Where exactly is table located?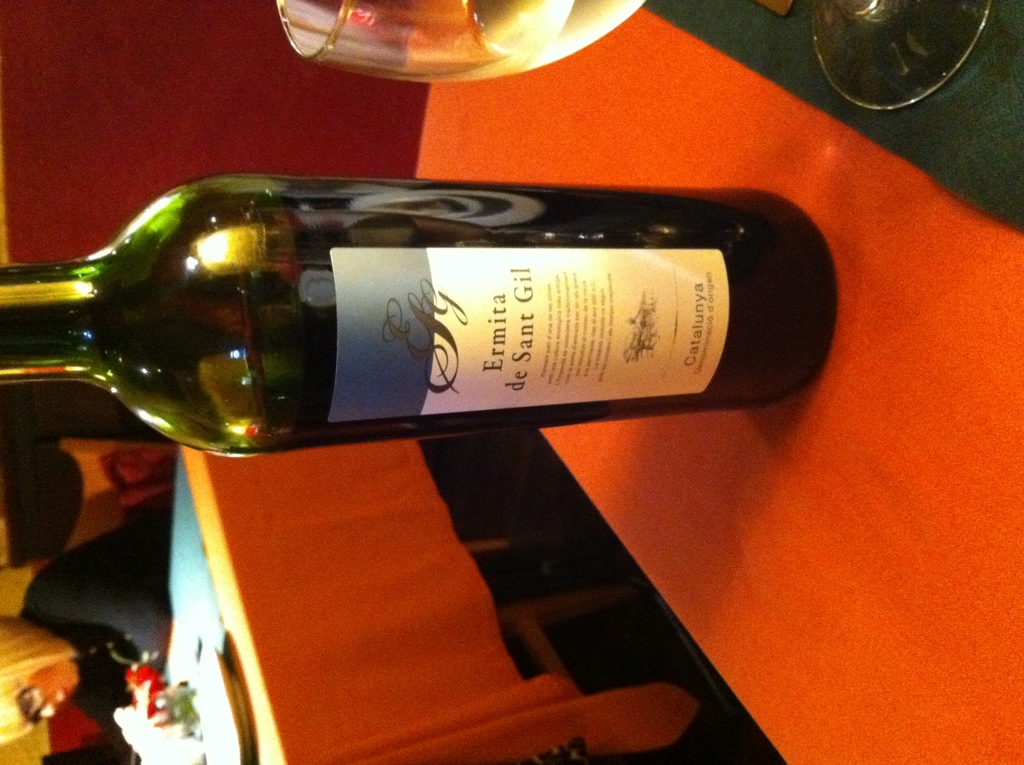
Its bounding box is [x1=74, y1=396, x2=690, y2=764].
